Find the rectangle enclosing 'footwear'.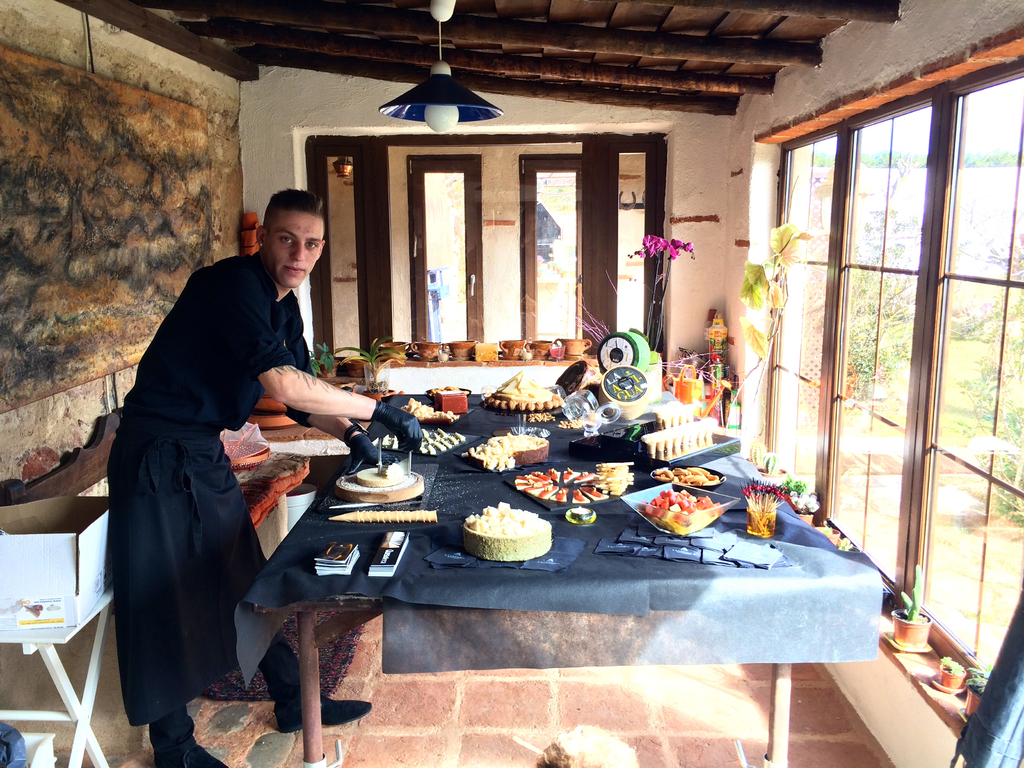
[x1=261, y1=684, x2=374, y2=734].
